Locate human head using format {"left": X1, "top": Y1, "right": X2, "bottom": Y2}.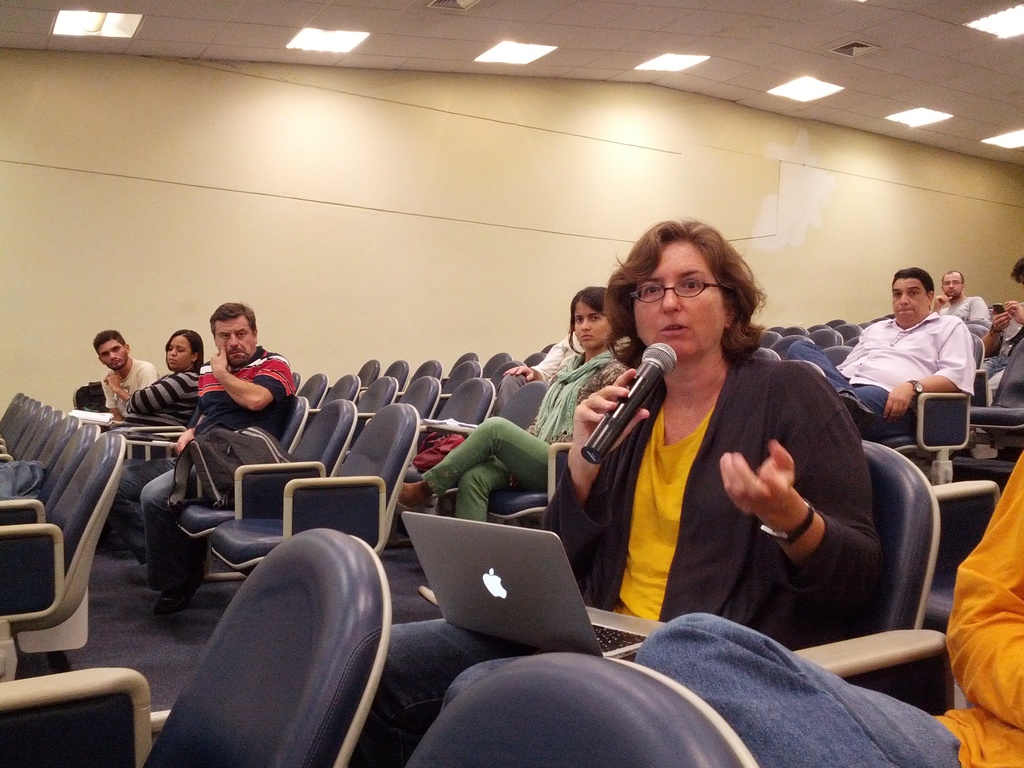
{"left": 572, "top": 282, "right": 620, "bottom": 352}.
